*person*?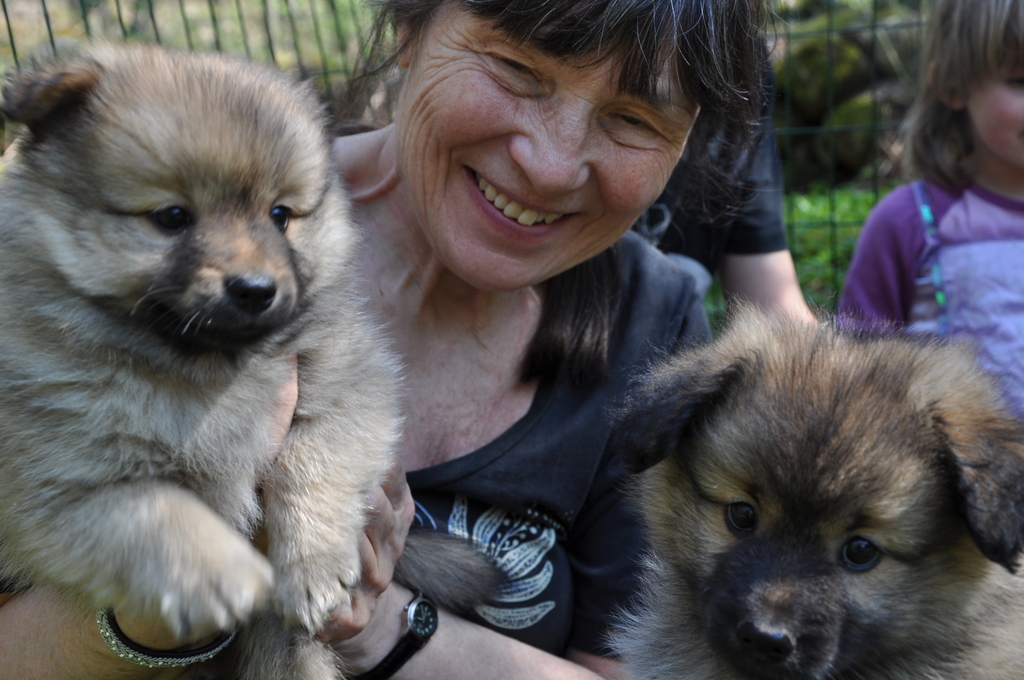
(0,0,719,679)
